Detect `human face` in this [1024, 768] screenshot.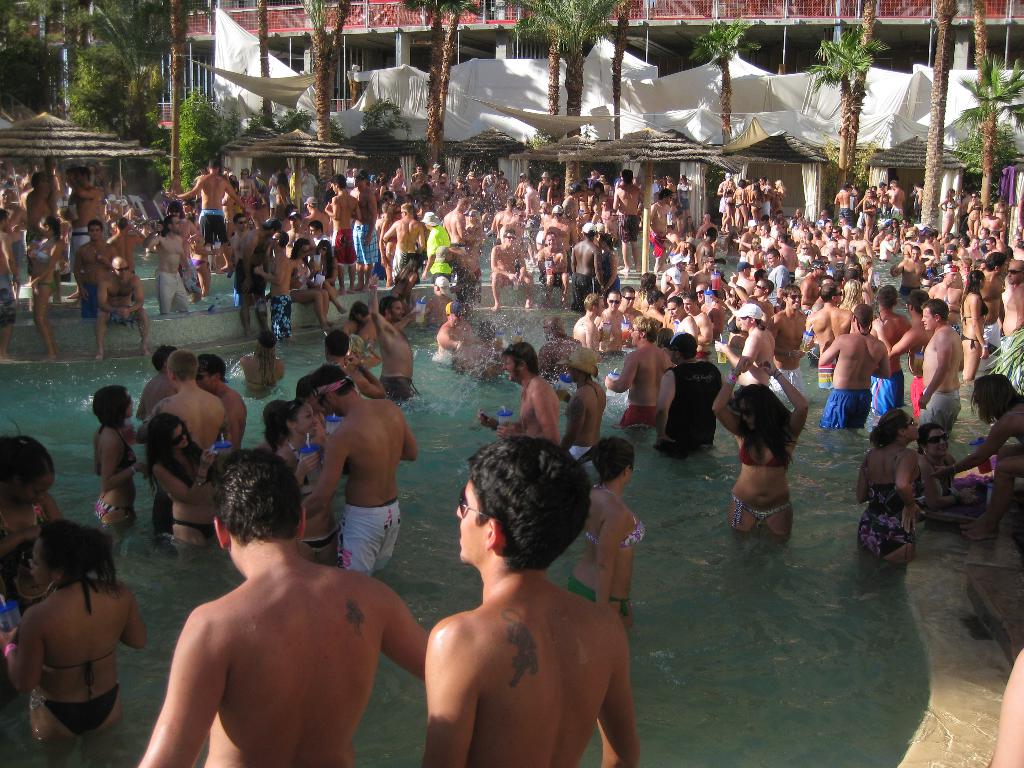
Detection: [668,303,682,316].
